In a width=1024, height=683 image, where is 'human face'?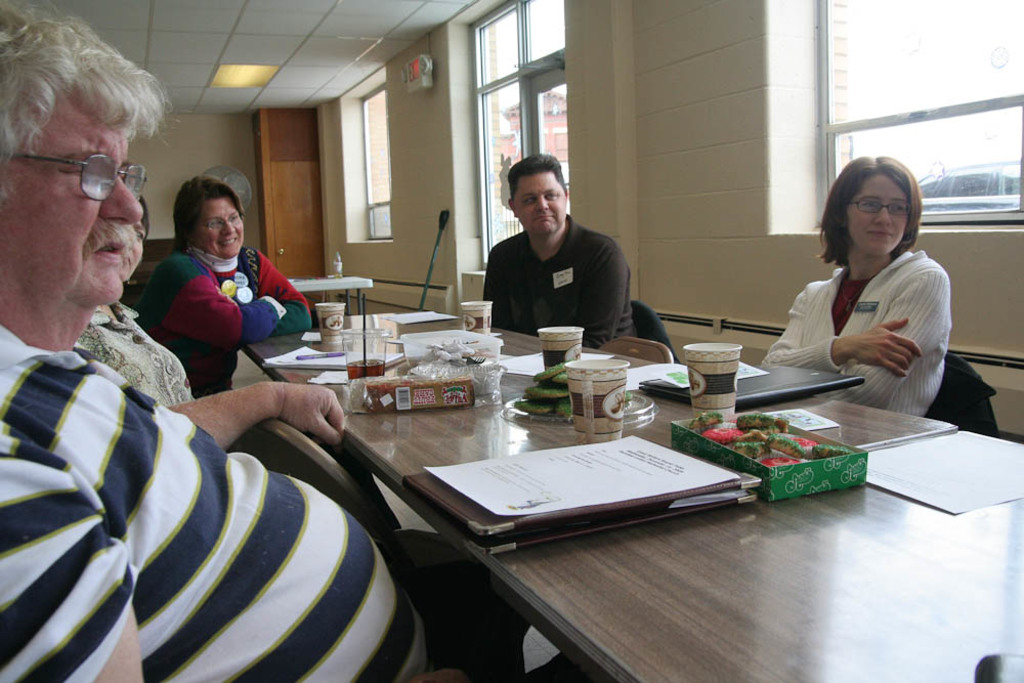
506 172 563 233.
